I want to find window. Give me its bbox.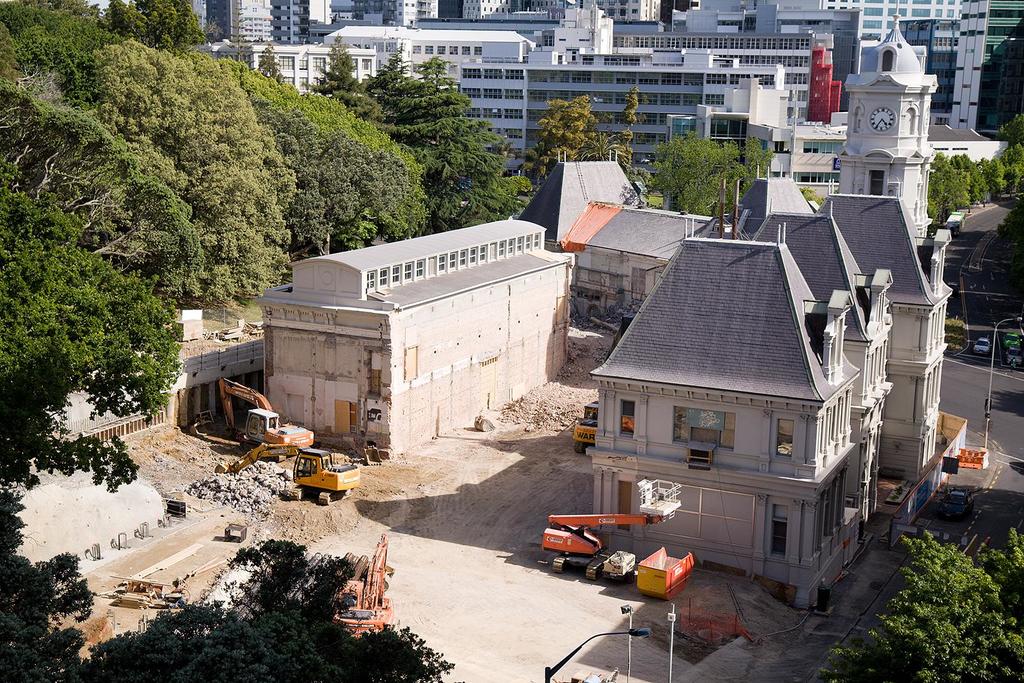
[776, 417, 790, 456].
